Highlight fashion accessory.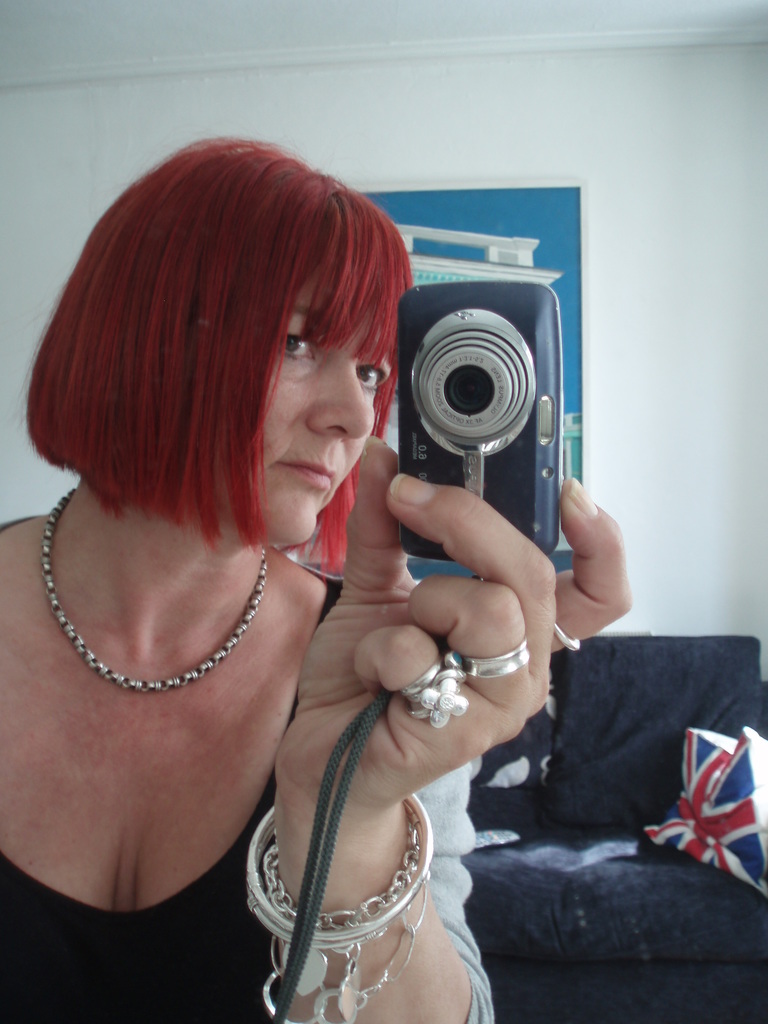
Highlighted region: <box>42,488,271,692</box>.
